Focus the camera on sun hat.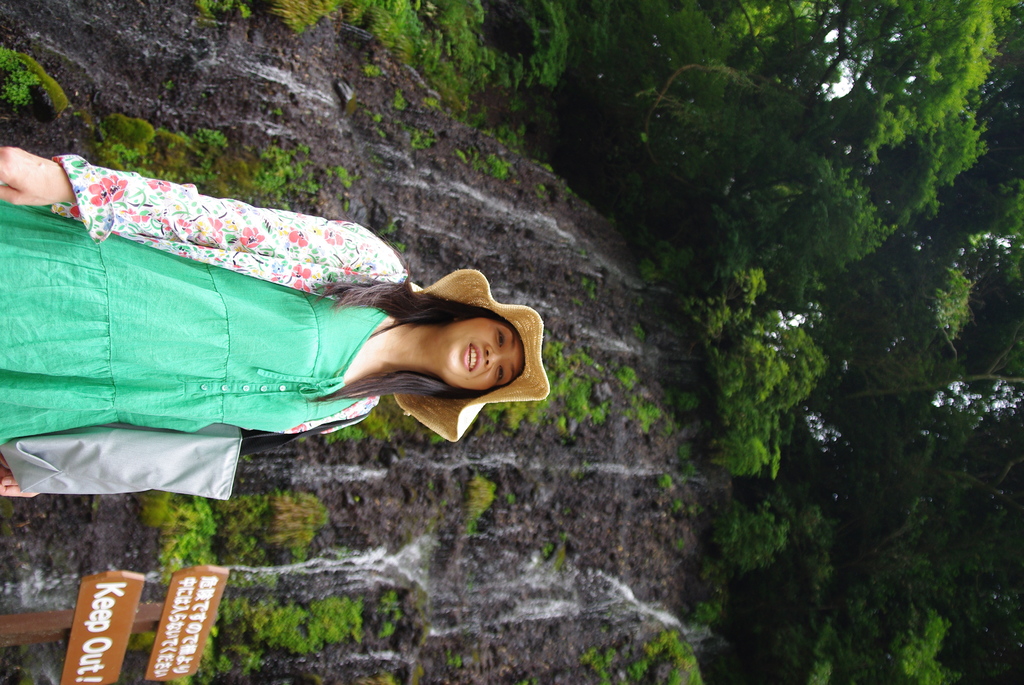
Focus region: bbox(387, 266, 551, 447).
